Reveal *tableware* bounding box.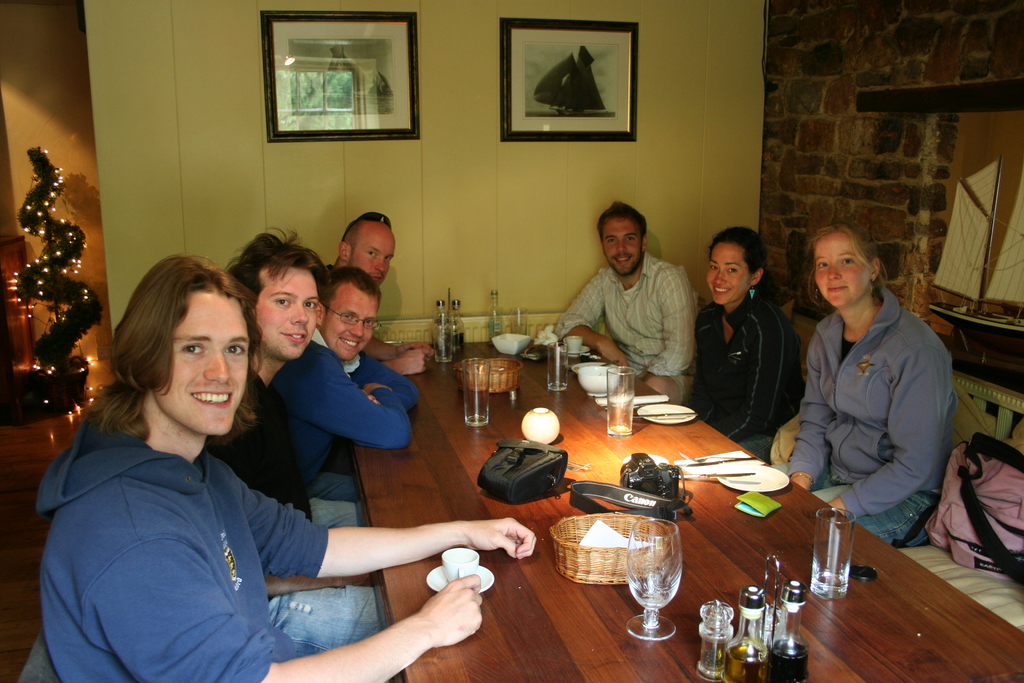
Revealed: (x1=621, y1=534, x2=694, y2=643).
